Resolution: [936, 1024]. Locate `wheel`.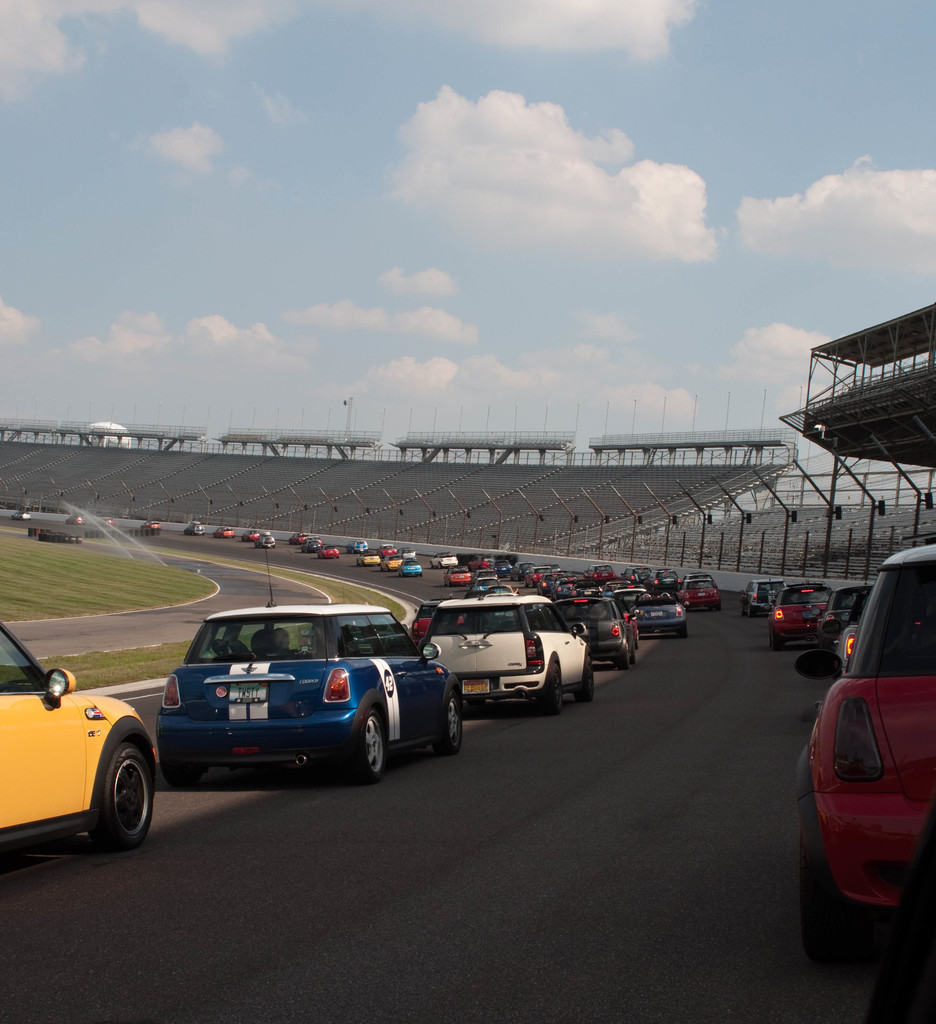
box(796, 888, 870, 966).
